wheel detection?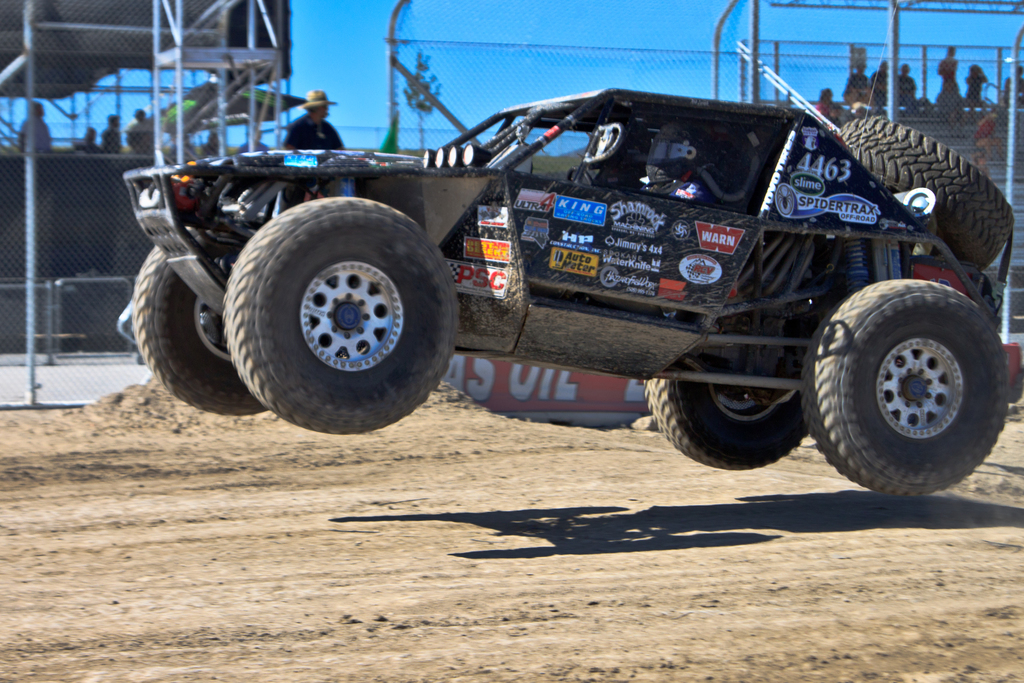
<bbox>127, 243, 271, 416</bbox>
